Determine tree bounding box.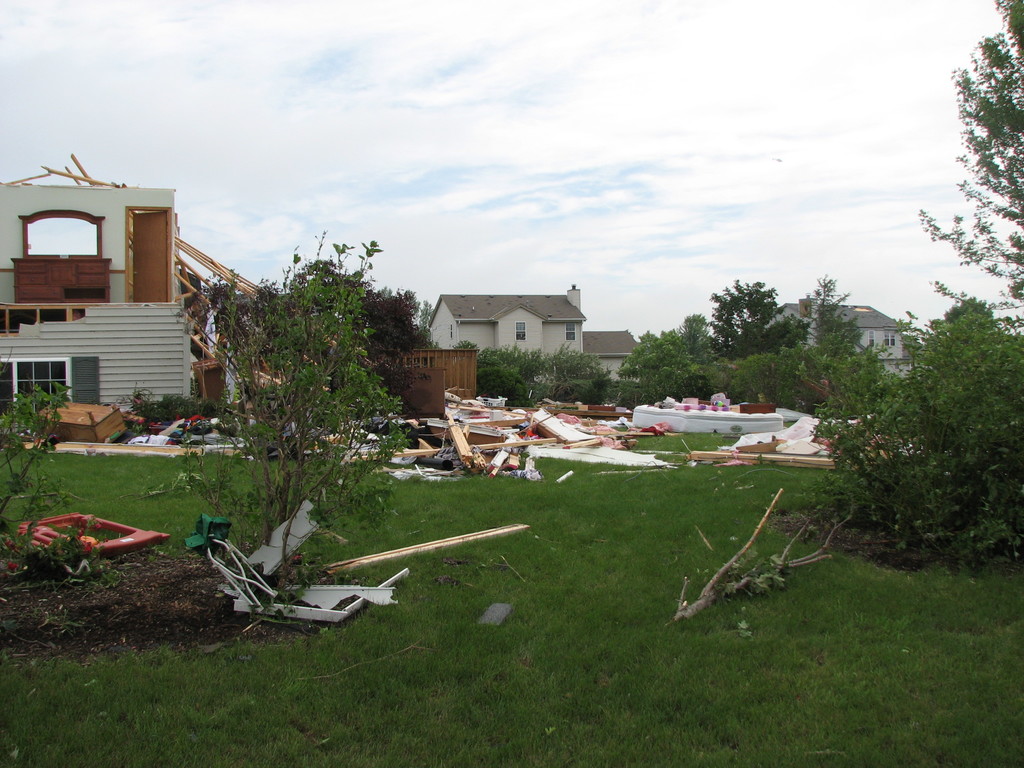
Determined: locate(706, 276, 813, 357).
